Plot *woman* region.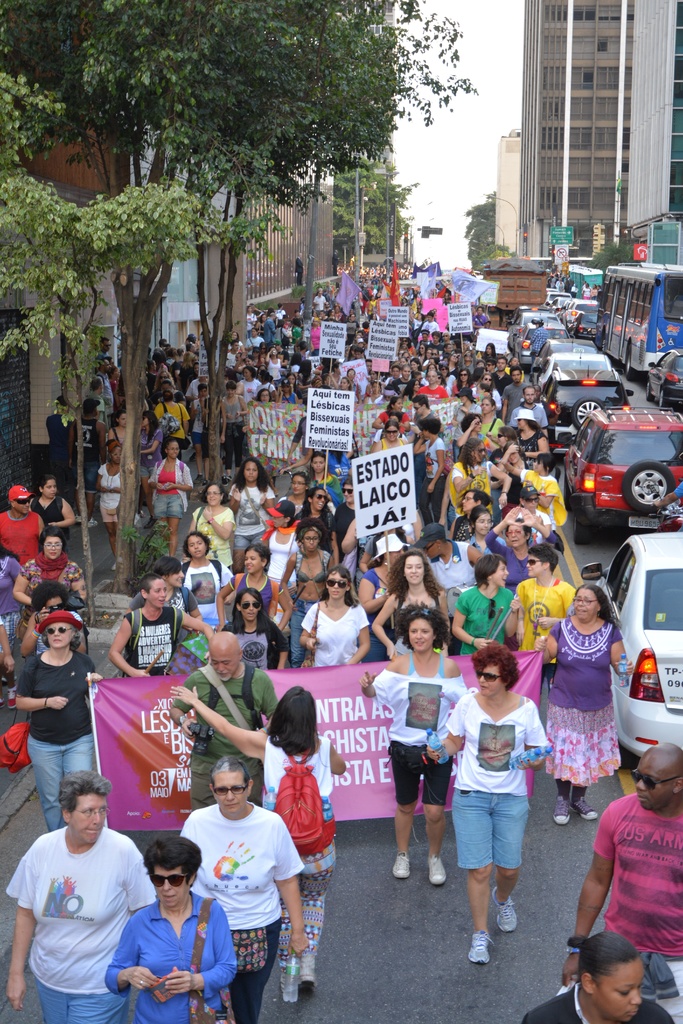
Plotted at Rect(255, 312, 266, 337).
